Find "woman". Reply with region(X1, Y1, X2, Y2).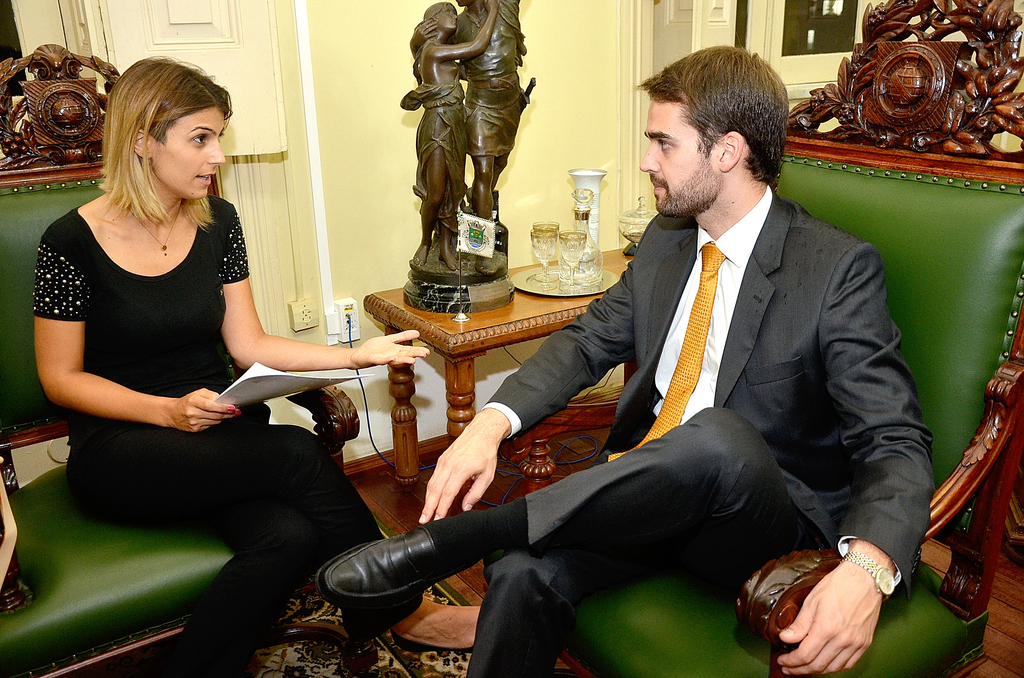
region(397, 0, 497, 272).
